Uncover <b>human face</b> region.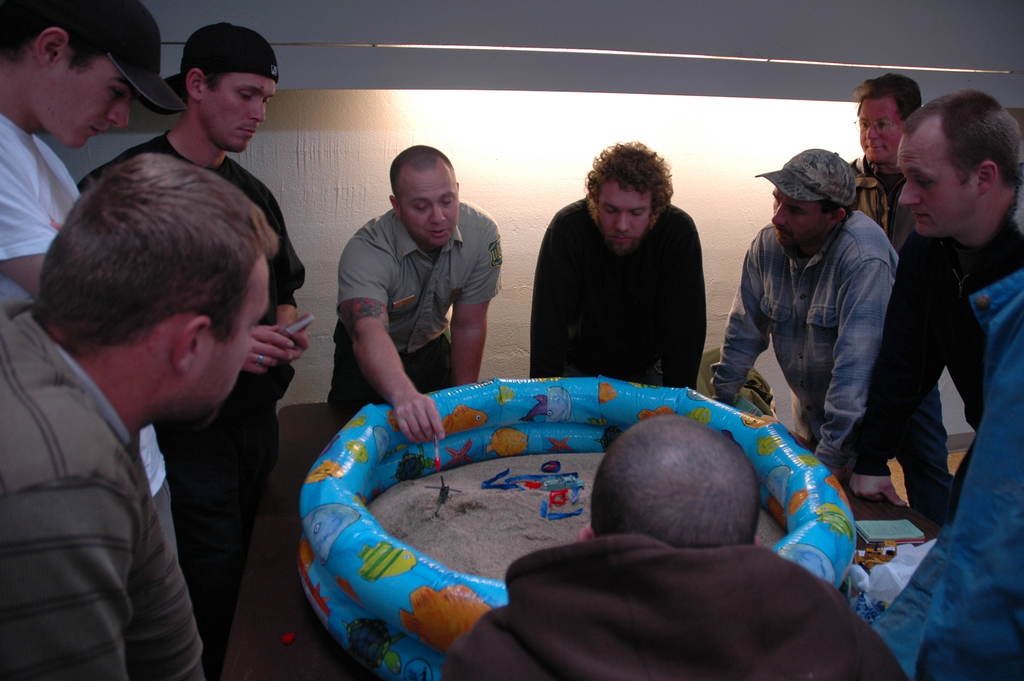
Uncovered: (194, 264, 262, 423).
